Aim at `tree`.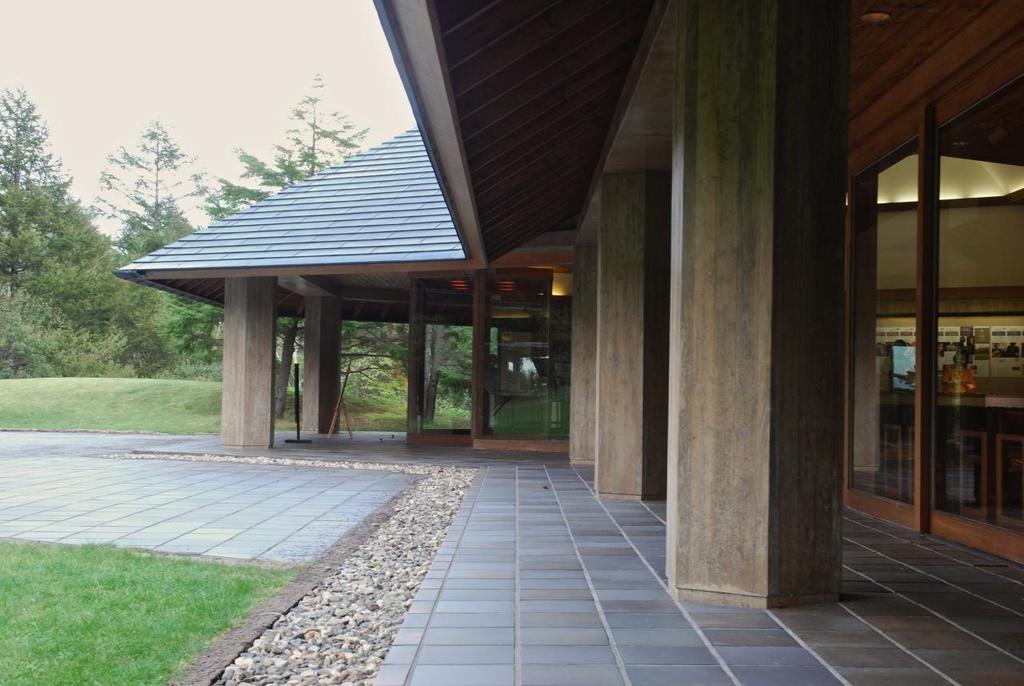
Aimed at bbox(204, 74, 371, 358).
